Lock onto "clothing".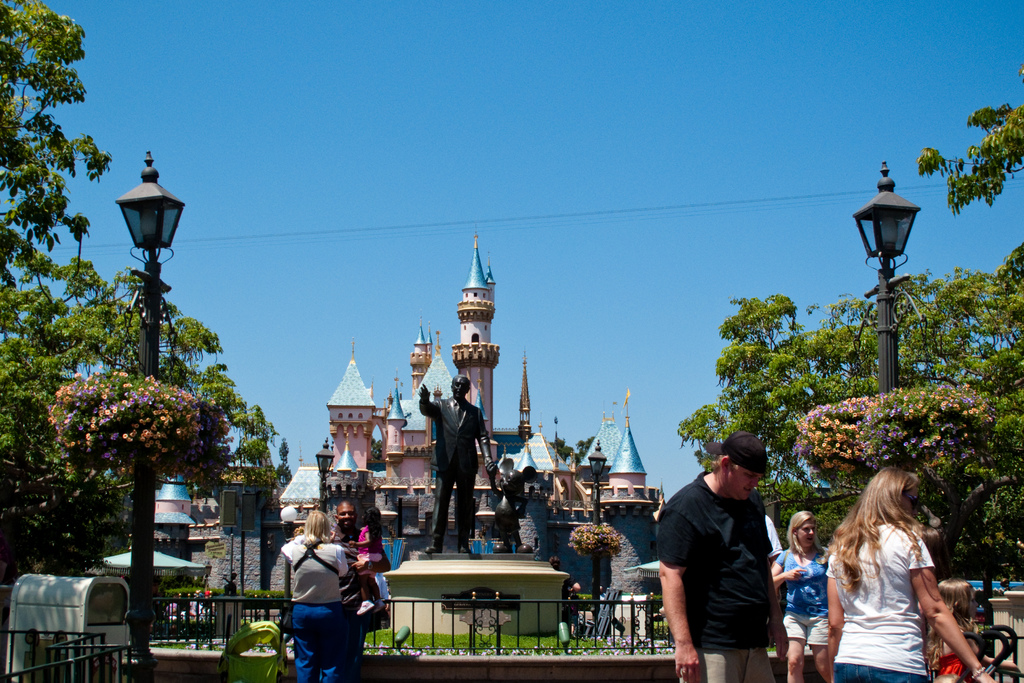
Locked: pyautogui.locateOnScreen(776, 544, 833, 650).
